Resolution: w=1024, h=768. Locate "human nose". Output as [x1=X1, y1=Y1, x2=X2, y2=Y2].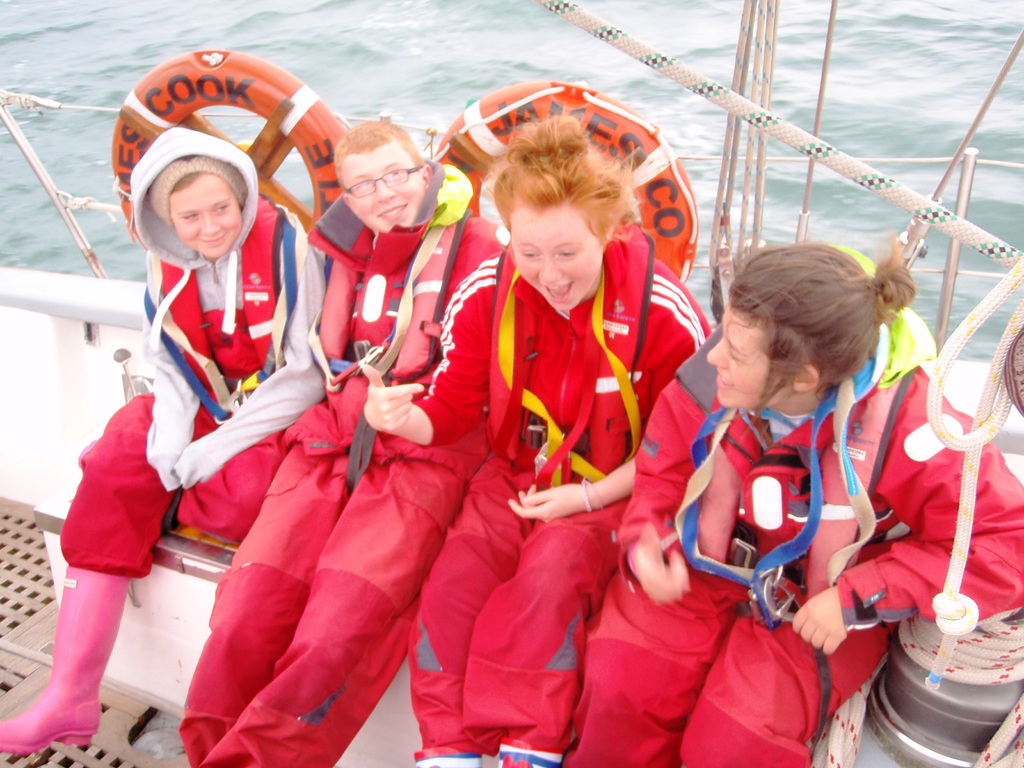
[x1=376, y1=177, x2=397, y2=202].
